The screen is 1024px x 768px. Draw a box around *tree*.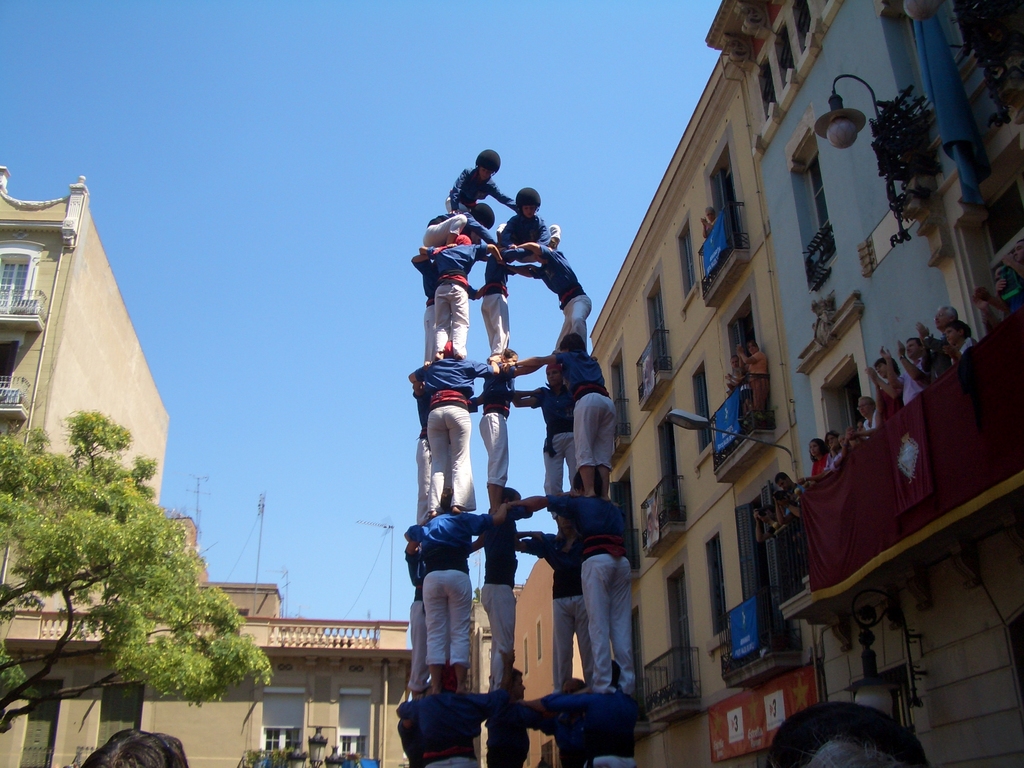
(13, 336, 250, 721).
